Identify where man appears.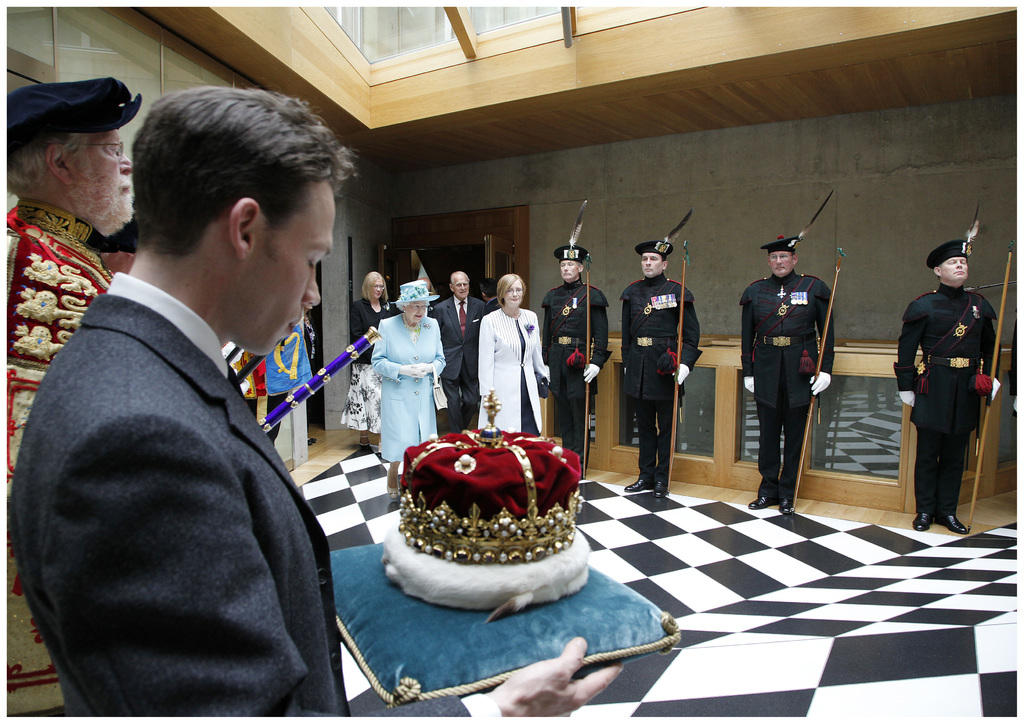
Appears at bbox(540, 197, 613, 481).
